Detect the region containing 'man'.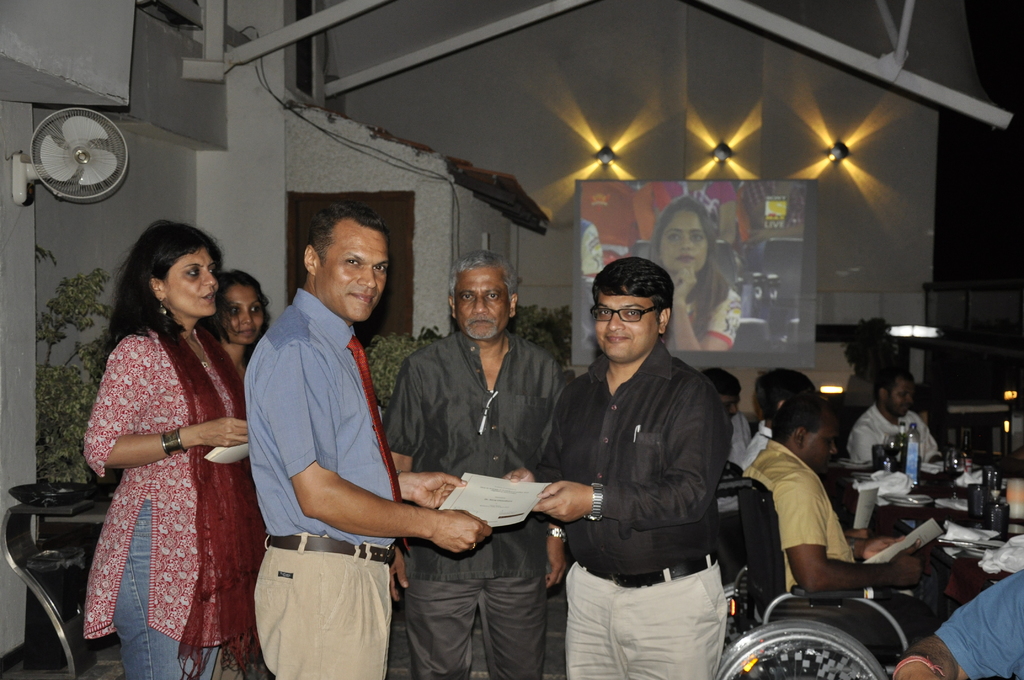
845 367 942 462.
